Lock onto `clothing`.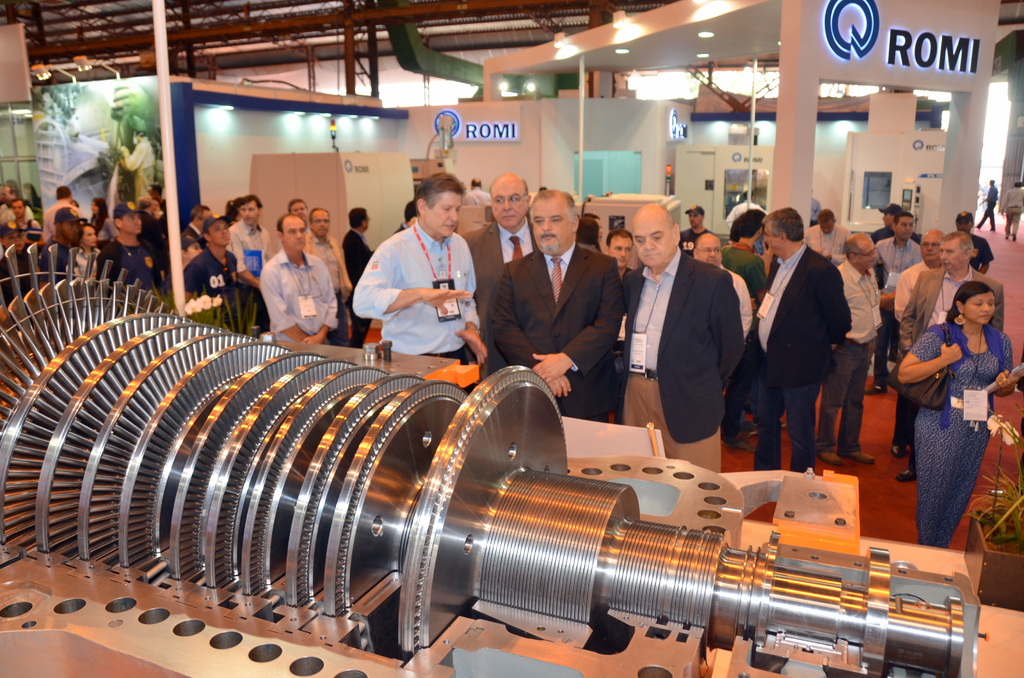
Locked: x1=113, y1=234, x2=166, y2=309.
